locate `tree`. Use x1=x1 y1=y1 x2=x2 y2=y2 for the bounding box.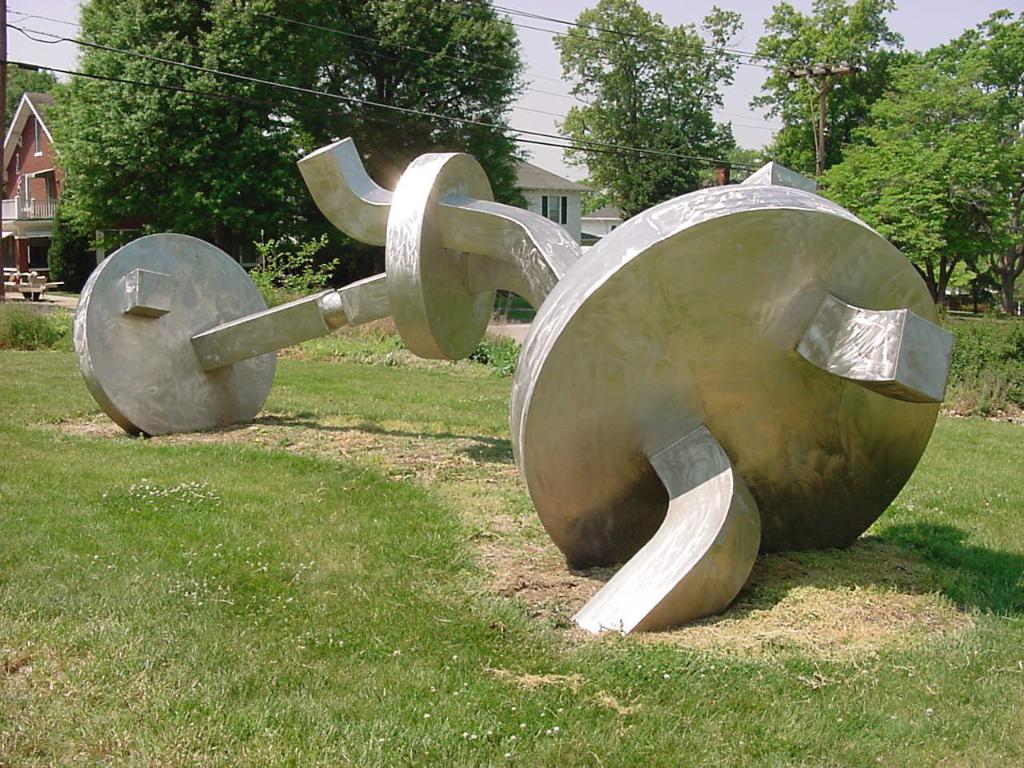
x1=11 y1=60 x2=51 y2=118.
